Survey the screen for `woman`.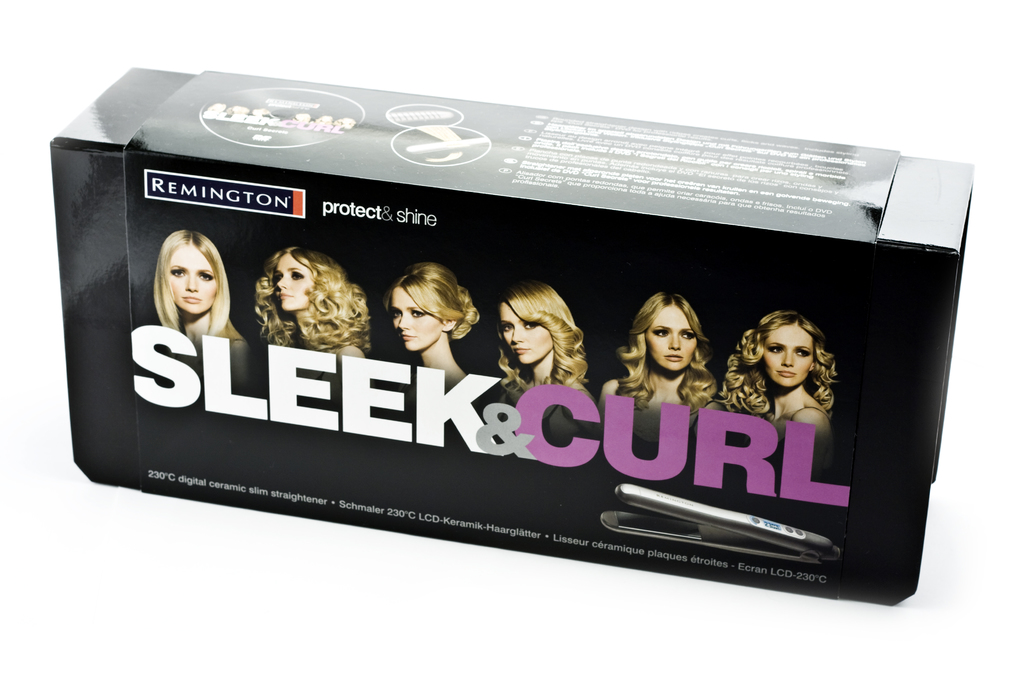
Survey found: bbox=[126, 221, 239, 372].
